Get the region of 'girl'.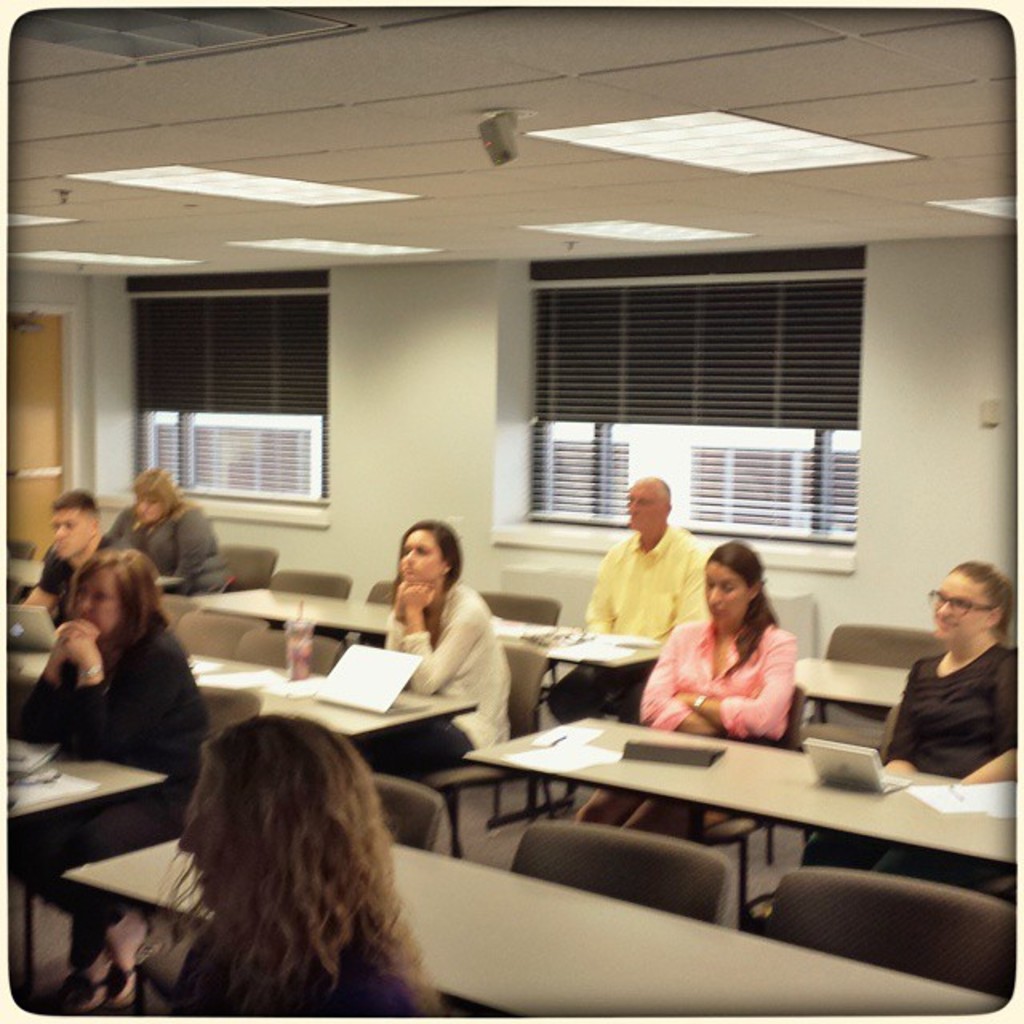
l=355, t=523, r=507, b=781.
